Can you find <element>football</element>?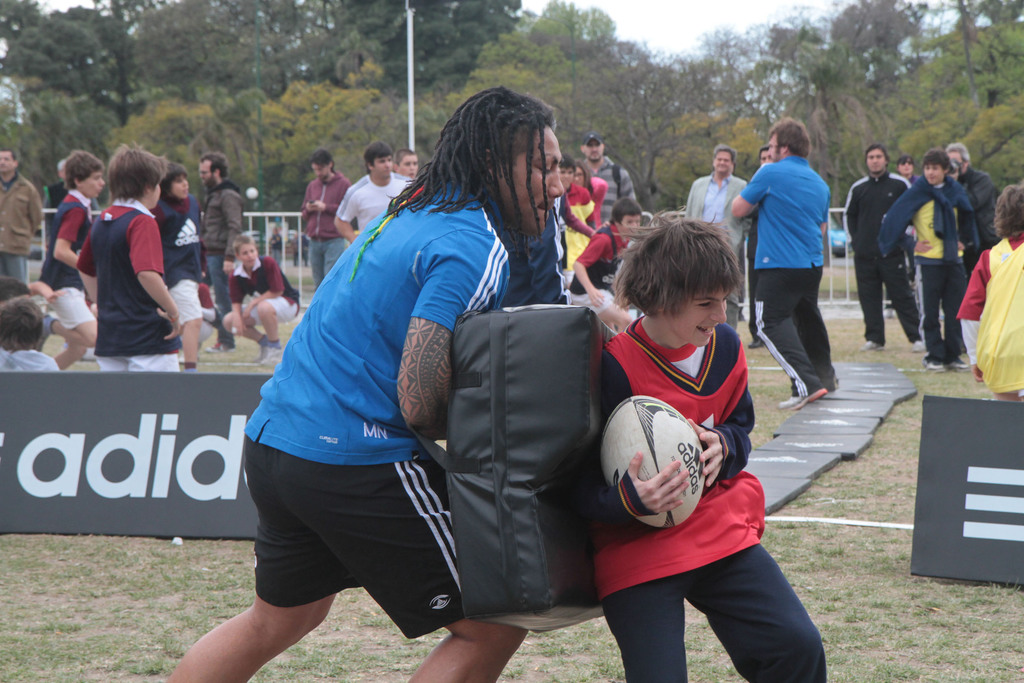
Yes, bounding box: [596,397,705,528].
